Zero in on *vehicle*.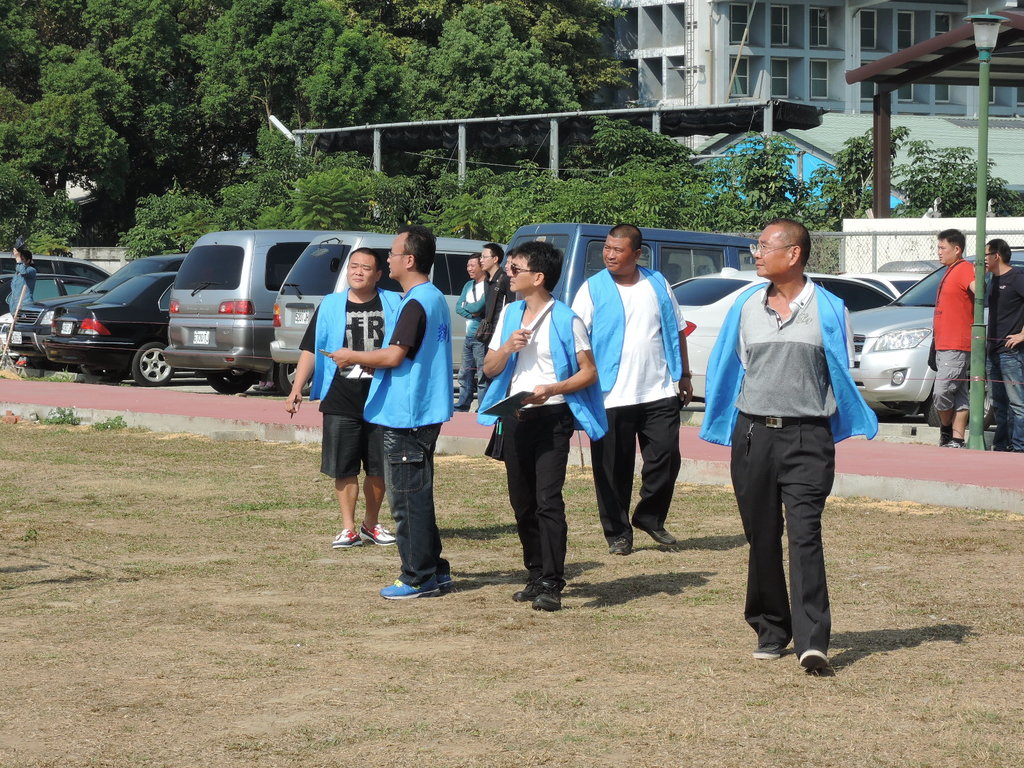
Zeroed in: pyautogui.locateOnScreen(668, 275, 900, 404).
